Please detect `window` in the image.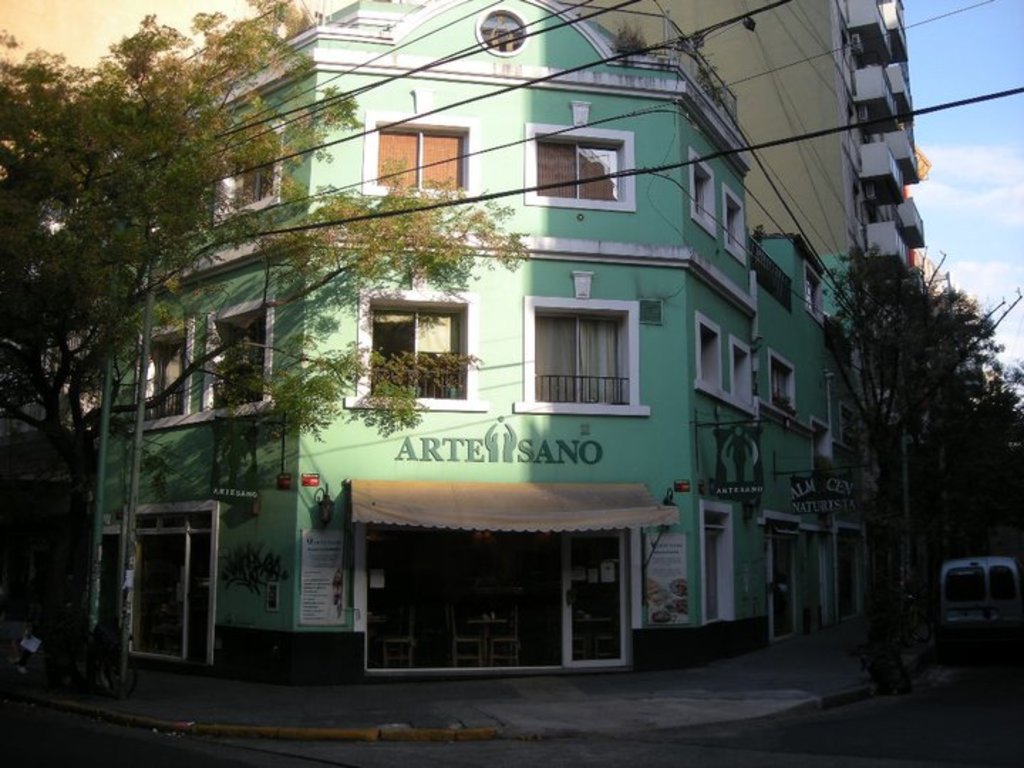
select_region(212, 117, 283, 229).
